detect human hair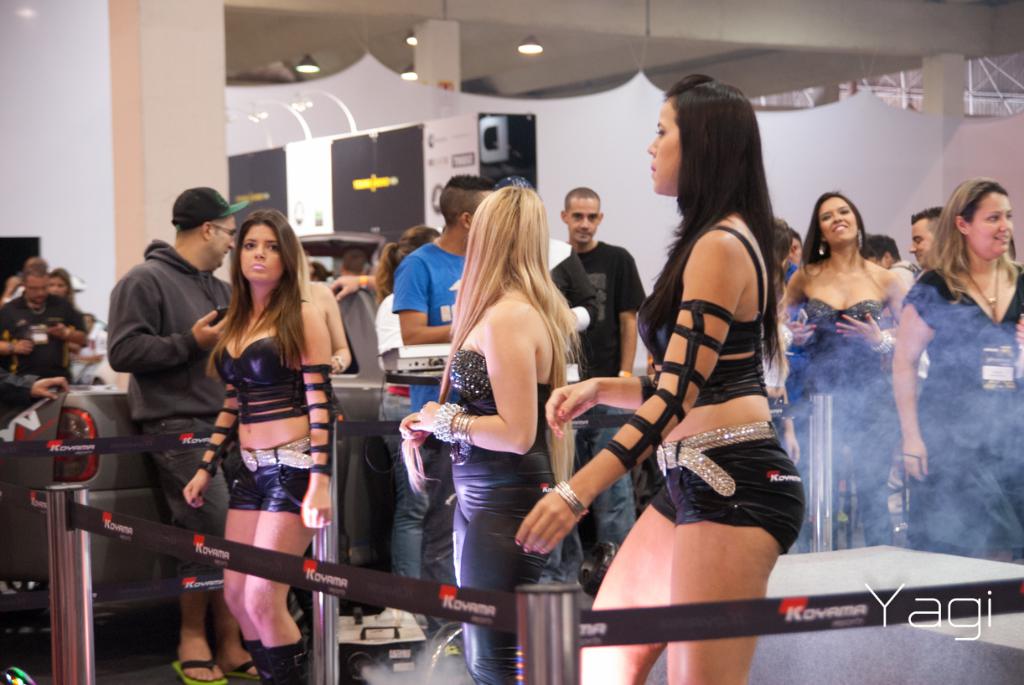
<bbox>404, 182, 586, 487</bbox>
